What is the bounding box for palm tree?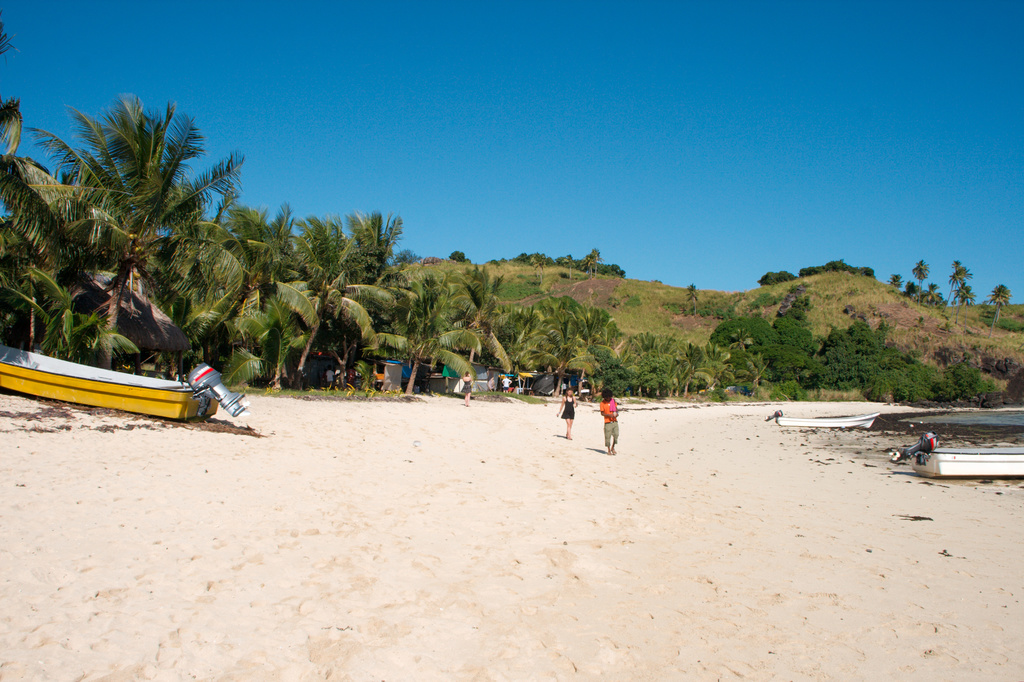
crop(227, 200, 287, 358).
